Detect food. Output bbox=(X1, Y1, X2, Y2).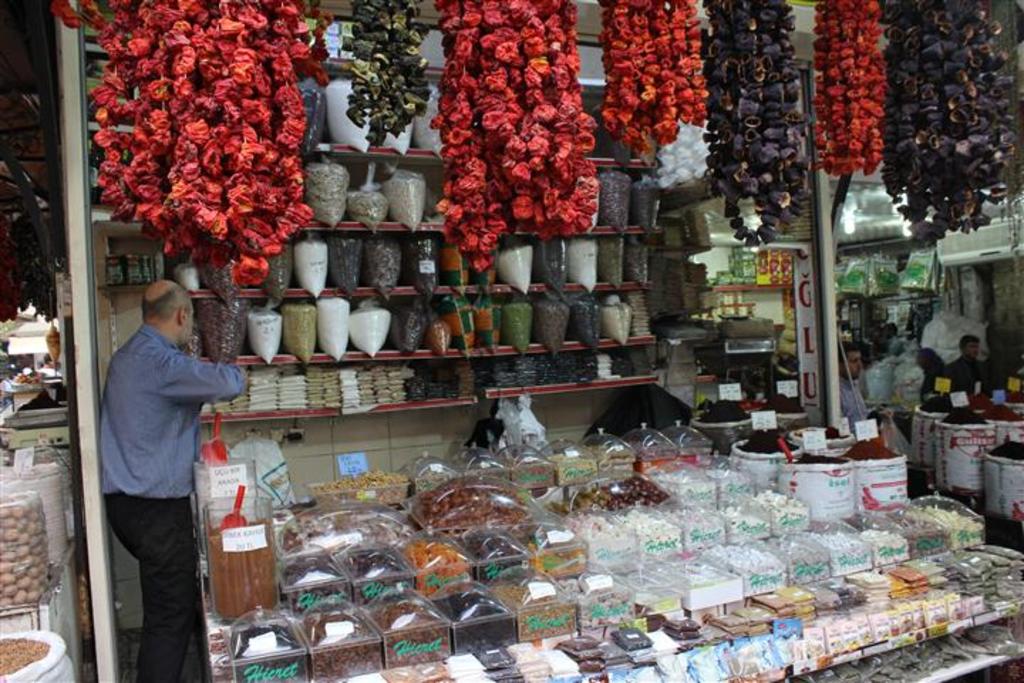
bbox=(410, 464, 449, 498).
